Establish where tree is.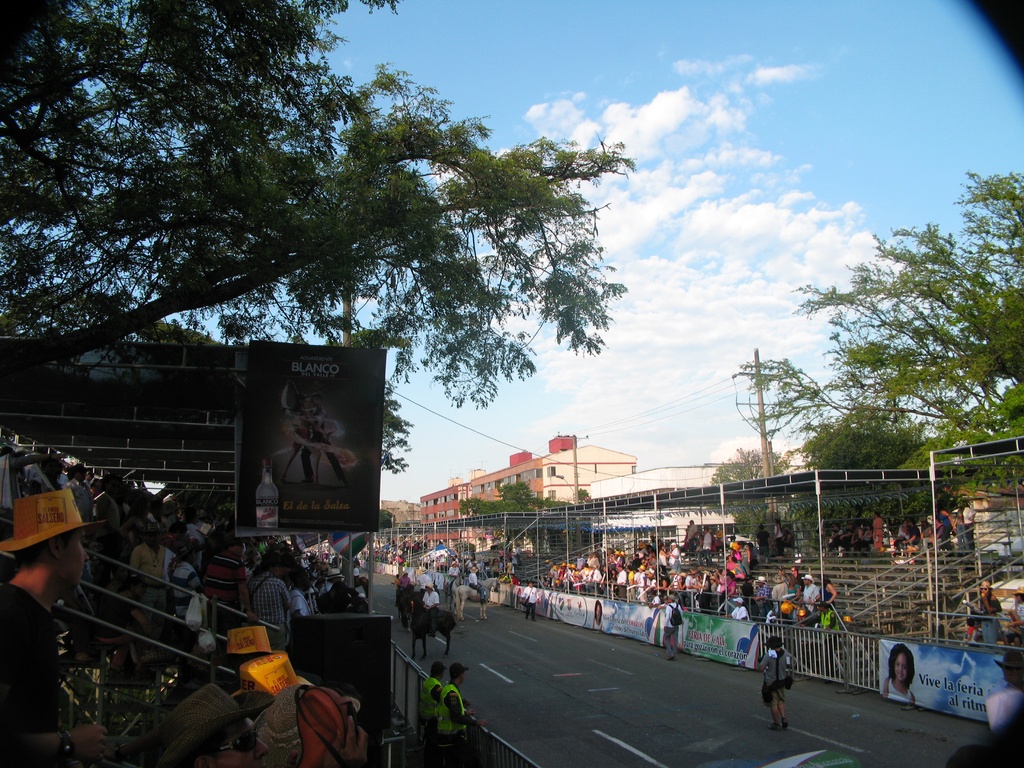
Established at x1=376, y1=378, x2=411, y2=474.
